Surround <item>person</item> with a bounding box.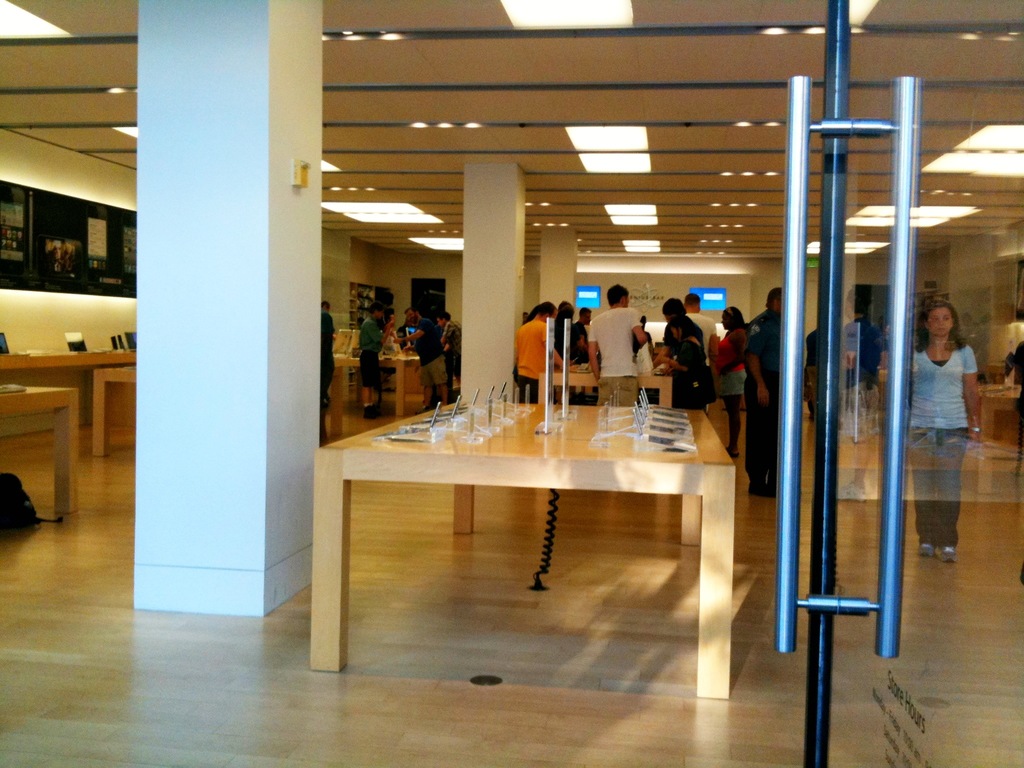
396 305 419 339.
